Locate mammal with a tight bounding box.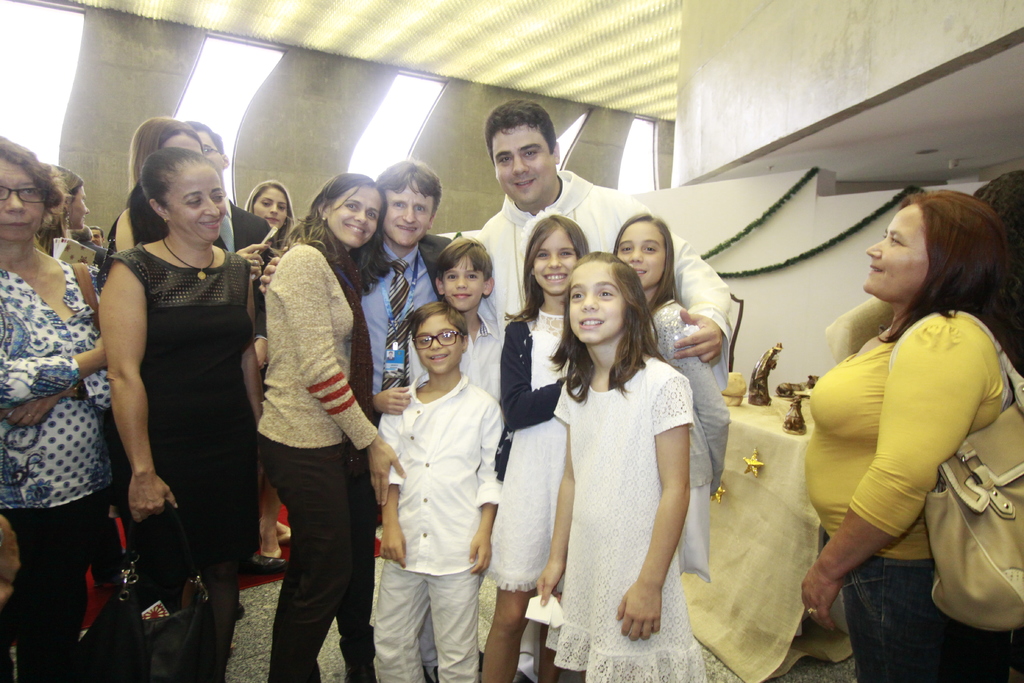
box(67, 227, 96, 243).
